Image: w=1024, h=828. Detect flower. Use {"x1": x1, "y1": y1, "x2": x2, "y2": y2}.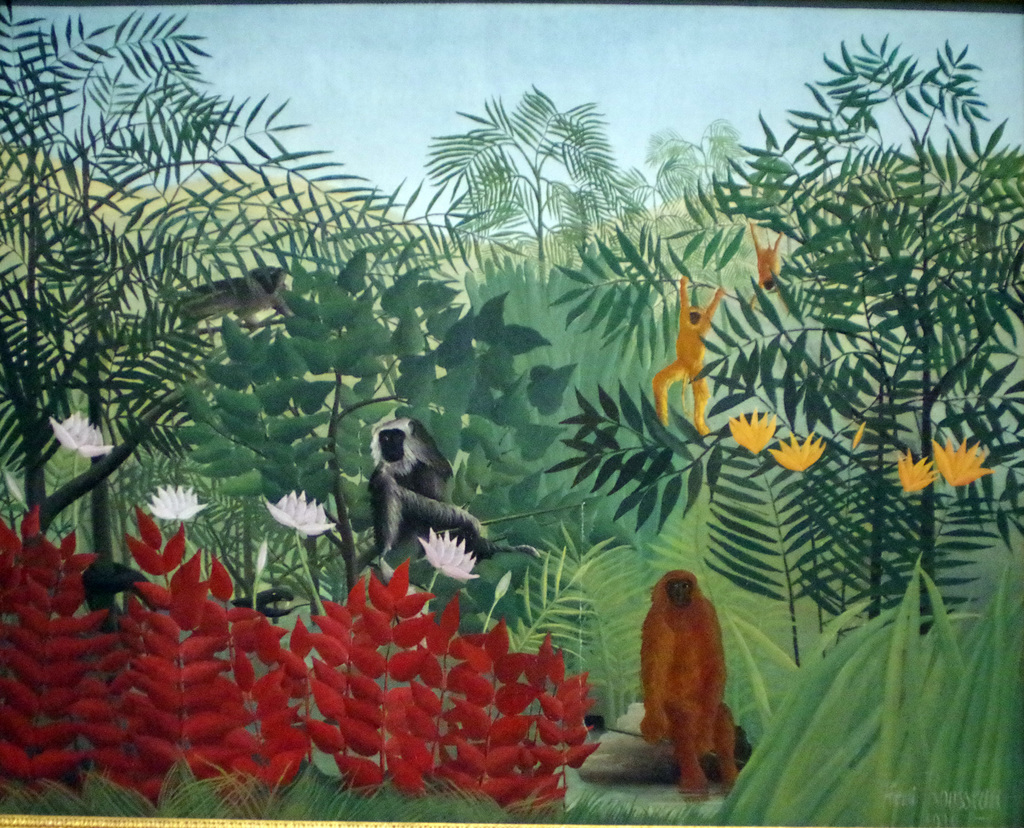
{"x1": 896, "y1": 448, "x2": 946, "y2": 496}.
